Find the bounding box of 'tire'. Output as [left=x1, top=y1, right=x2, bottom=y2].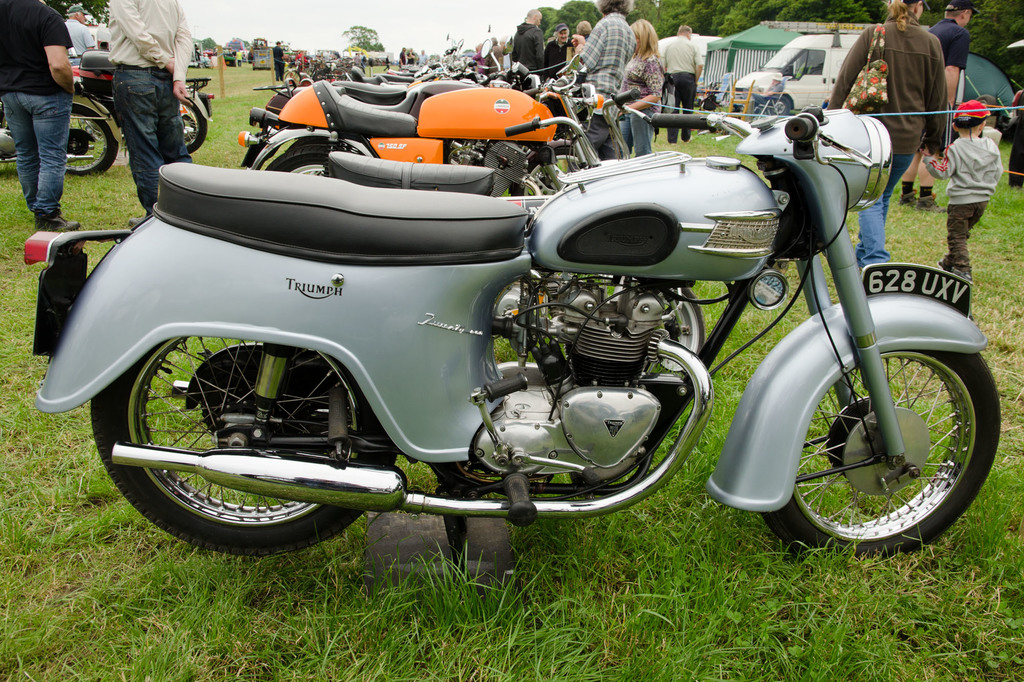
[left=767, top=96, right=791, bottom=115].
